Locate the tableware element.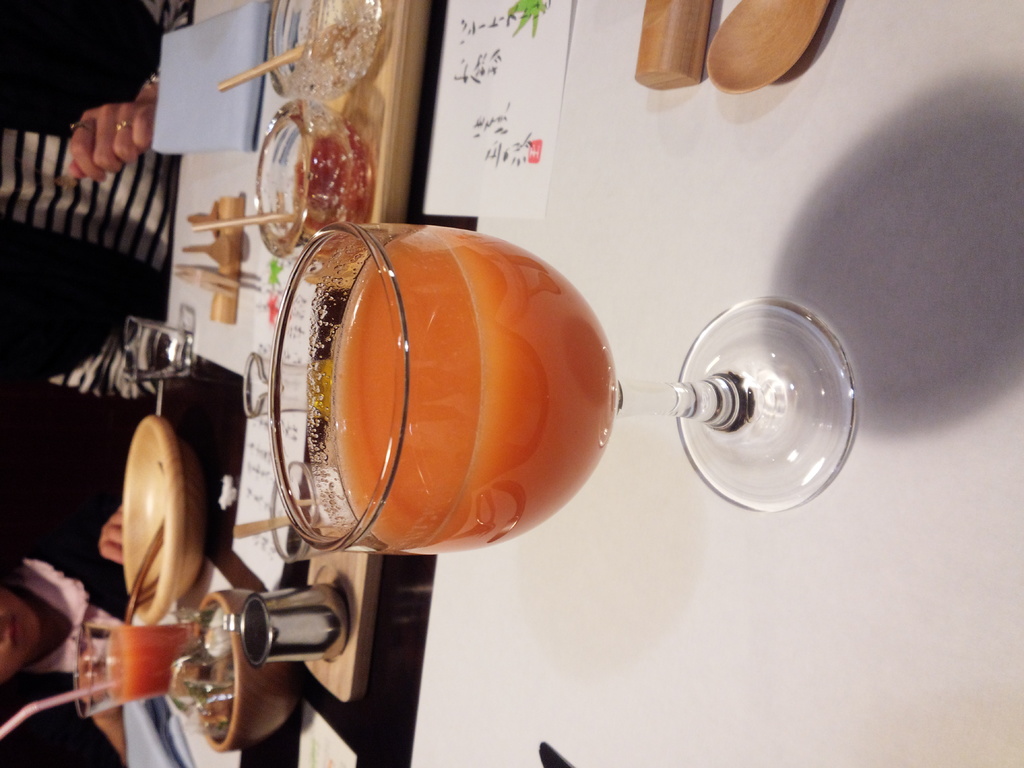
Element bbox: bbox(241, 593, 350, 668).
